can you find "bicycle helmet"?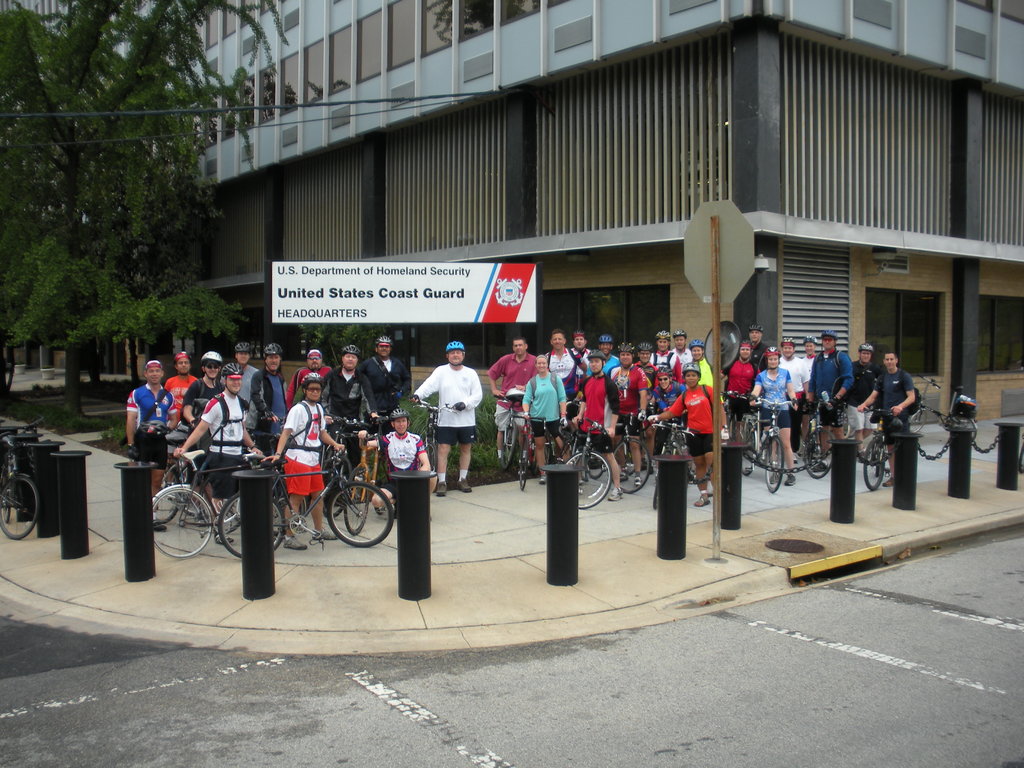
Yes, bounding box: bbox(671, 329, 689, 337).
